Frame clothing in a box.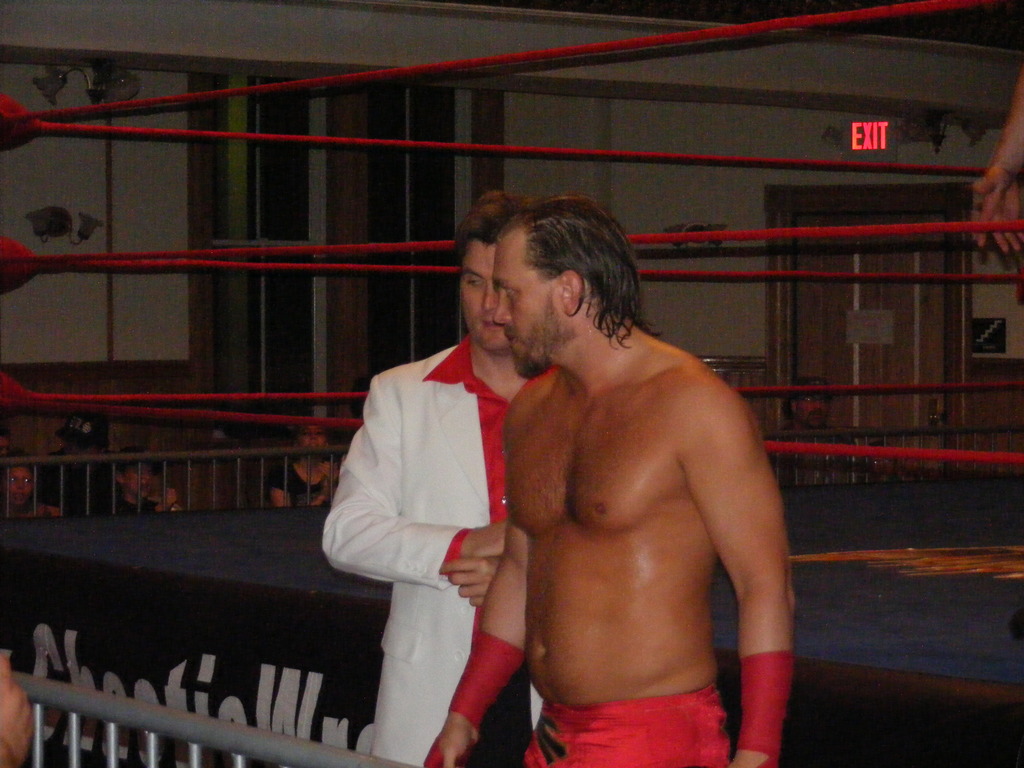
box(523, 678, 730, 767).
